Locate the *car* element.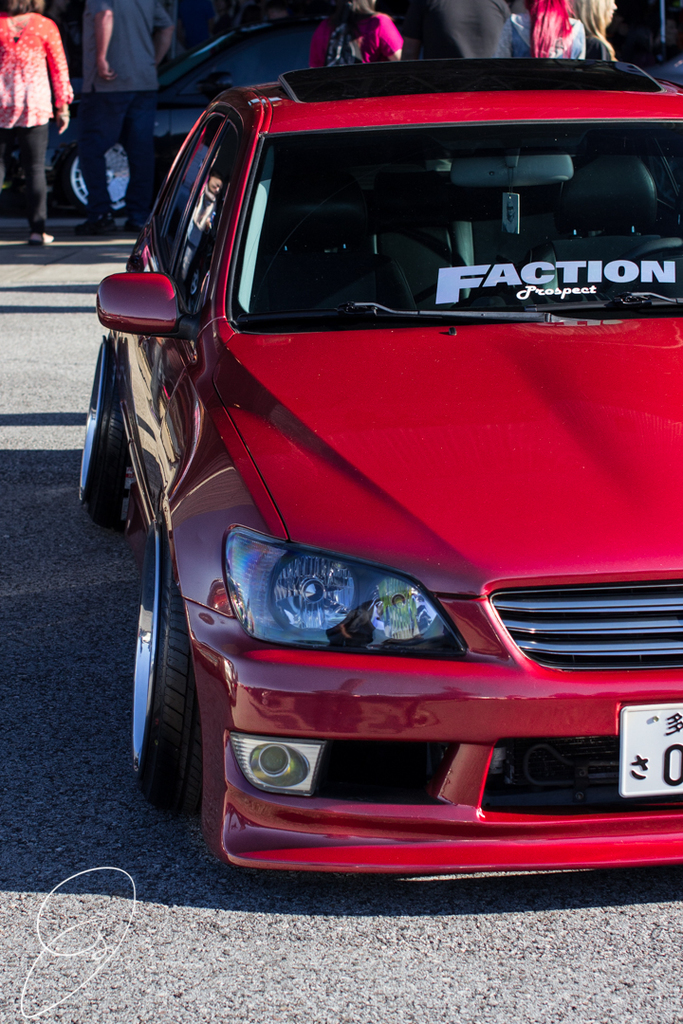
Element bbox: [77,35,681,884].
